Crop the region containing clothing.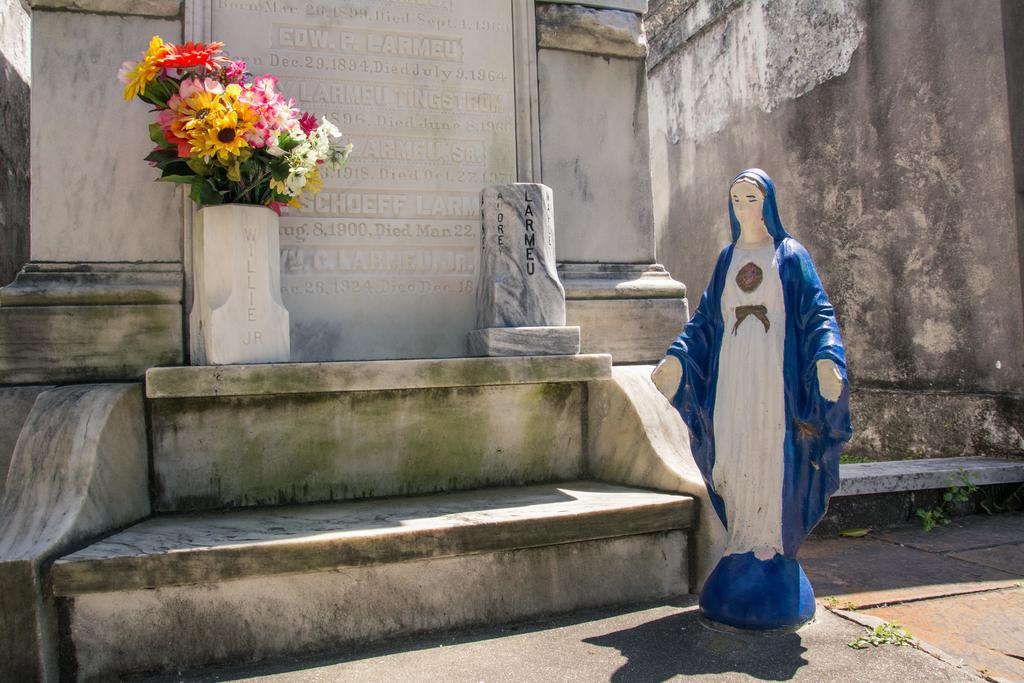
Crop region: detection(658, 174, 852, 593).
